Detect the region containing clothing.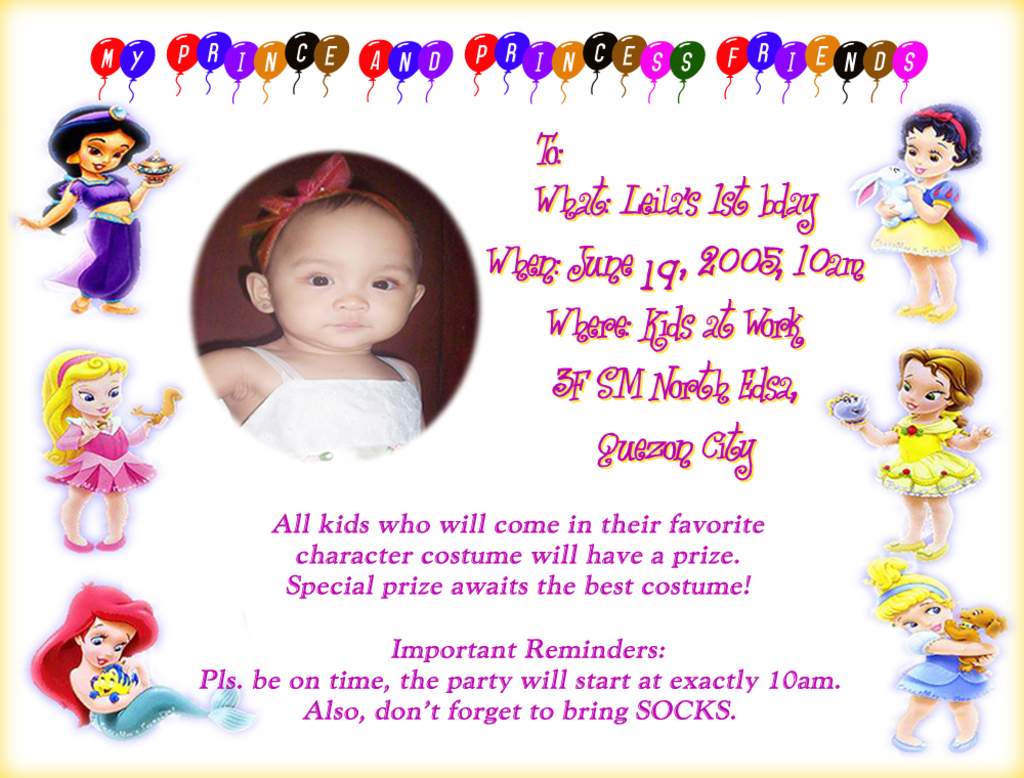
896:629:992:705.
